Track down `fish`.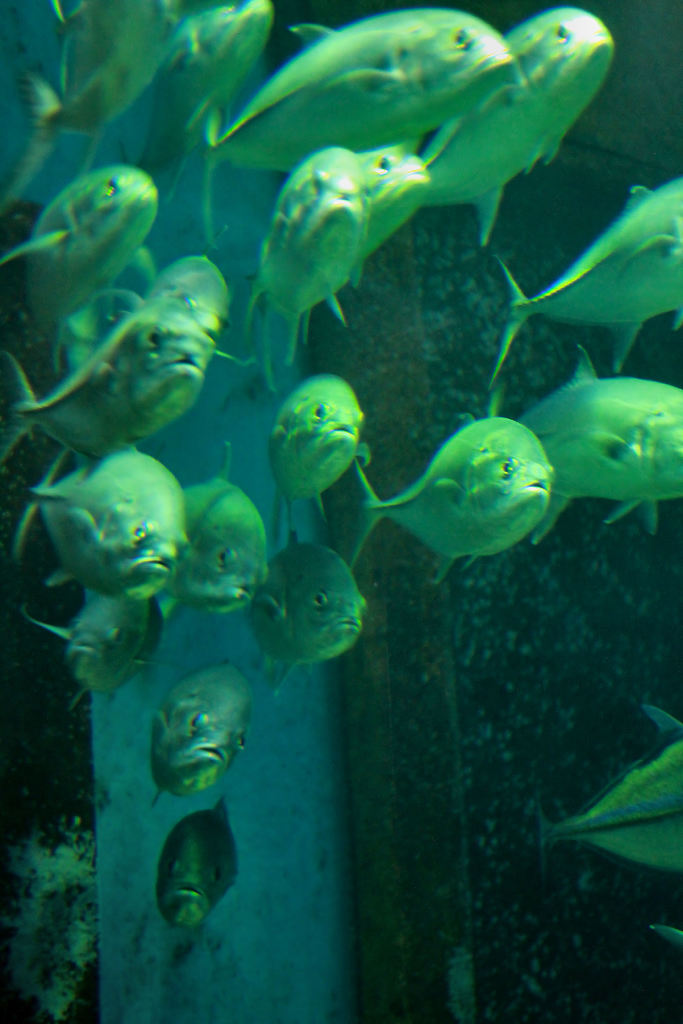
Tracked to {"x1": 15, "y1": 442, "x2": 197, "y2": 604}.
